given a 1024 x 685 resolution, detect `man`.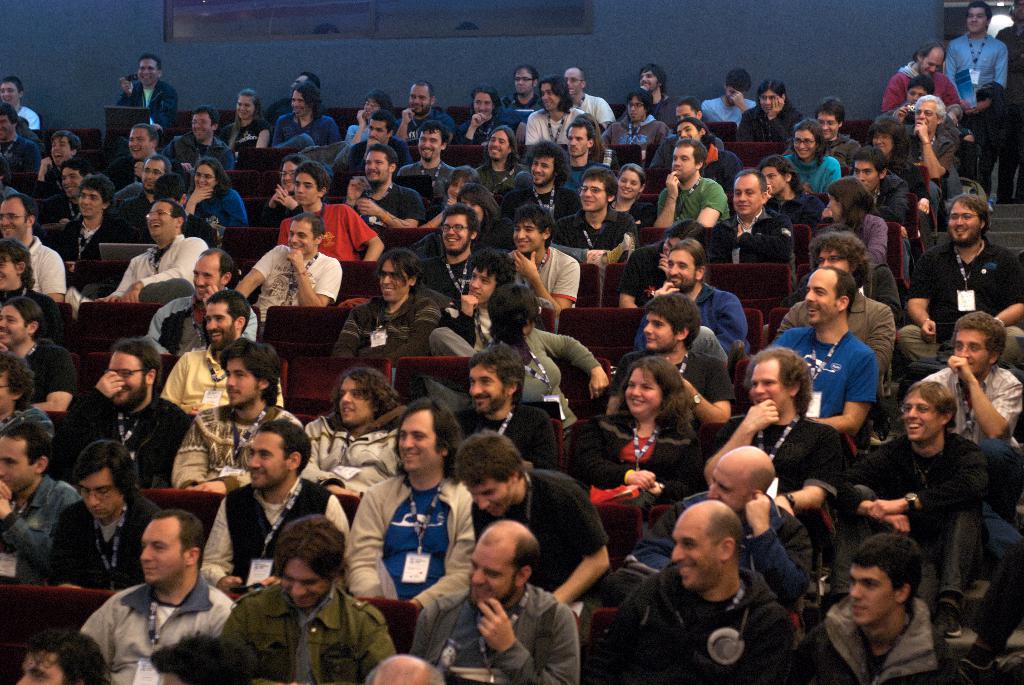
0 194 67 303.
